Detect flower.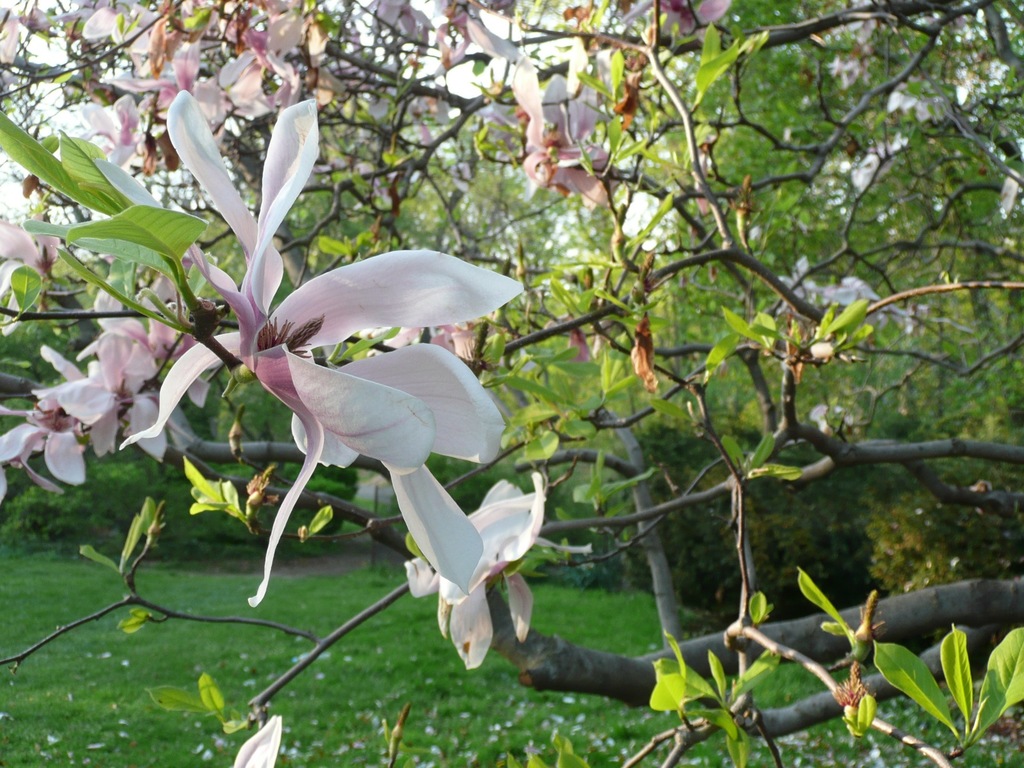
Detected at detection(615, 0, 728, 51).
